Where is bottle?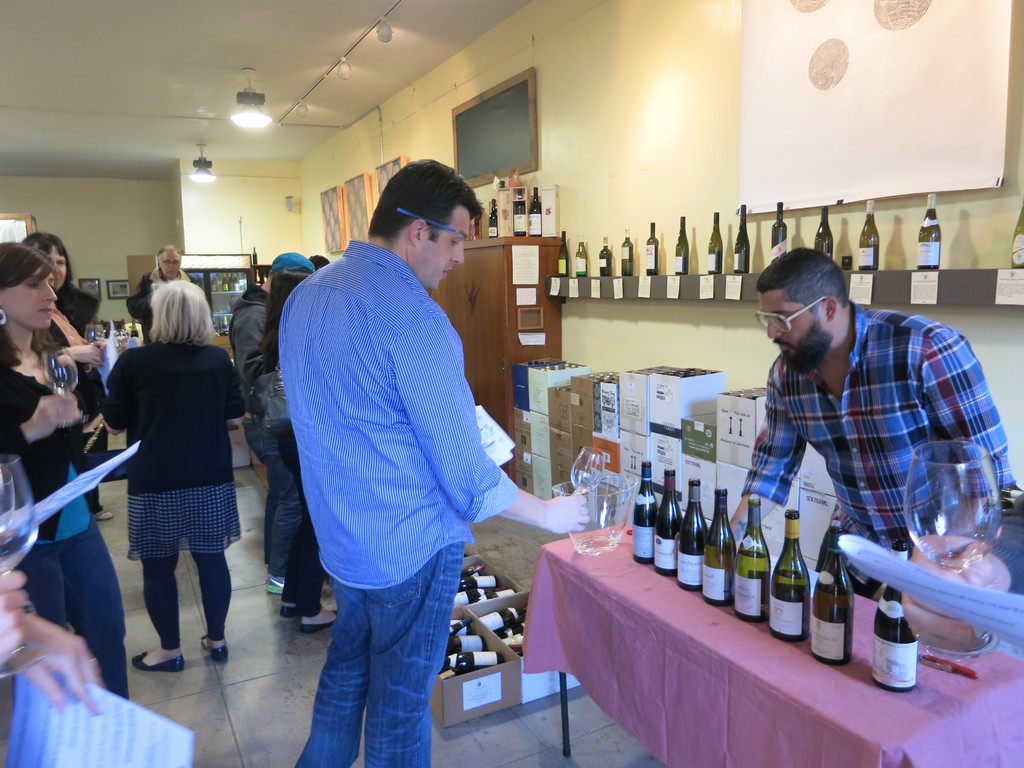
{"left": 509, "top": 622, "right": 527, "bottom": 639}.
